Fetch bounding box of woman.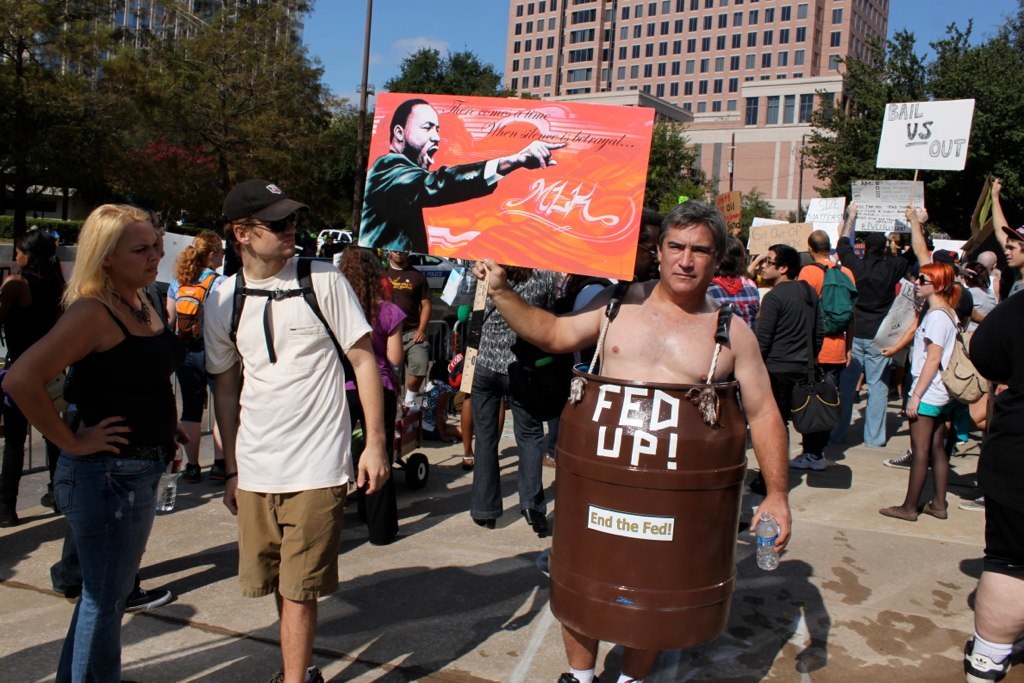
Bbox: (872,258,957,518).
